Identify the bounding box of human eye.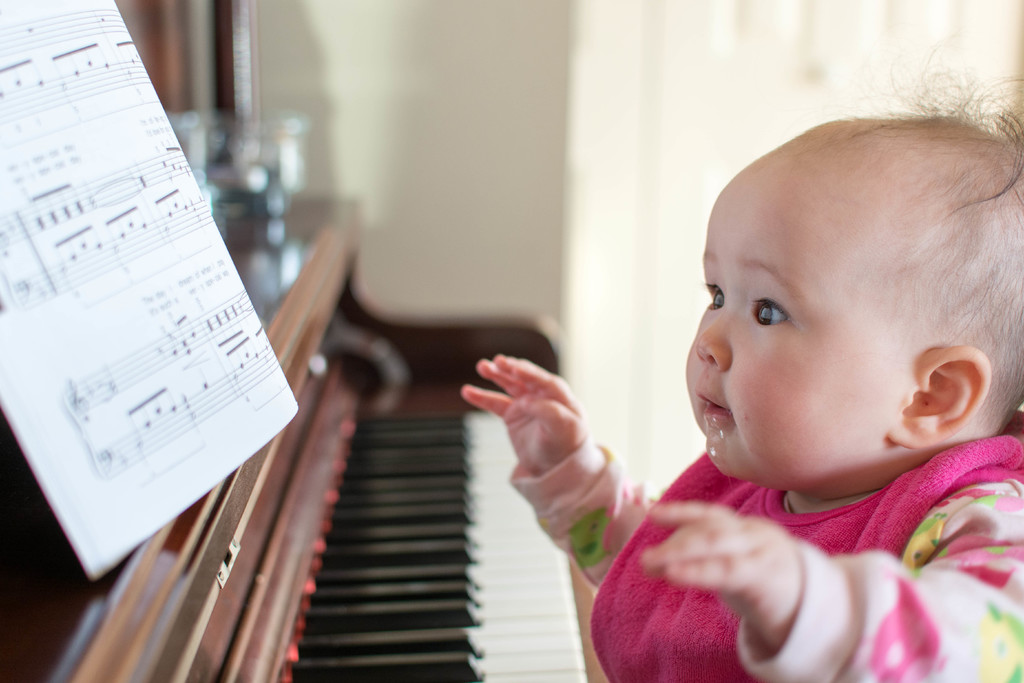
<region>700, 276, 723, 310</region>.
